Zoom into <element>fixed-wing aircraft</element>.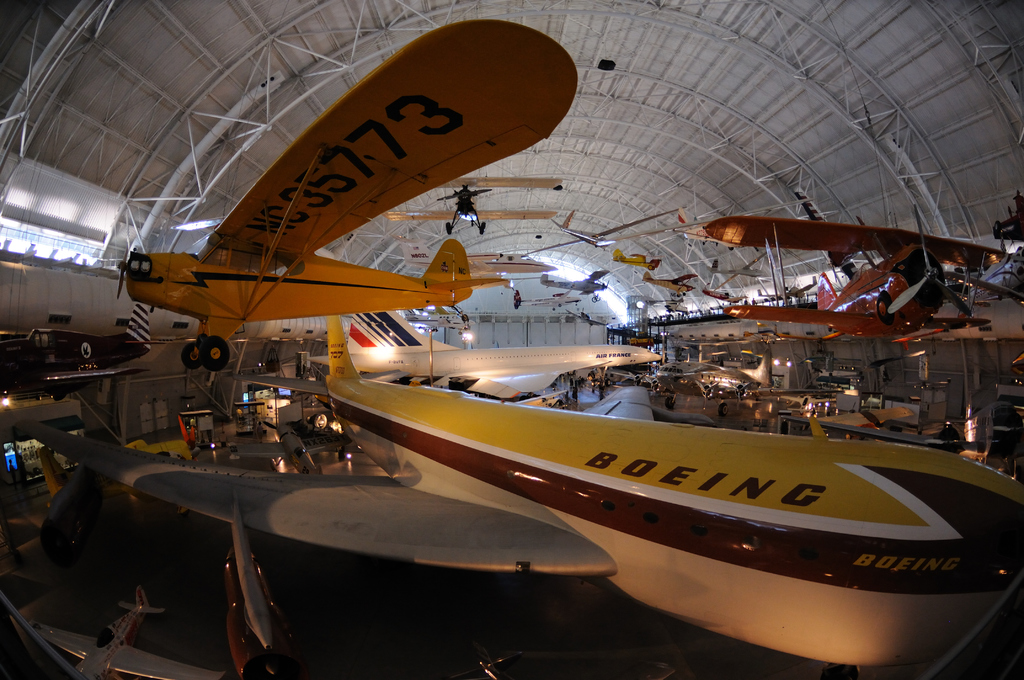
Zoom target: <bbox>675, 213, 1023, 344</bbox>.
